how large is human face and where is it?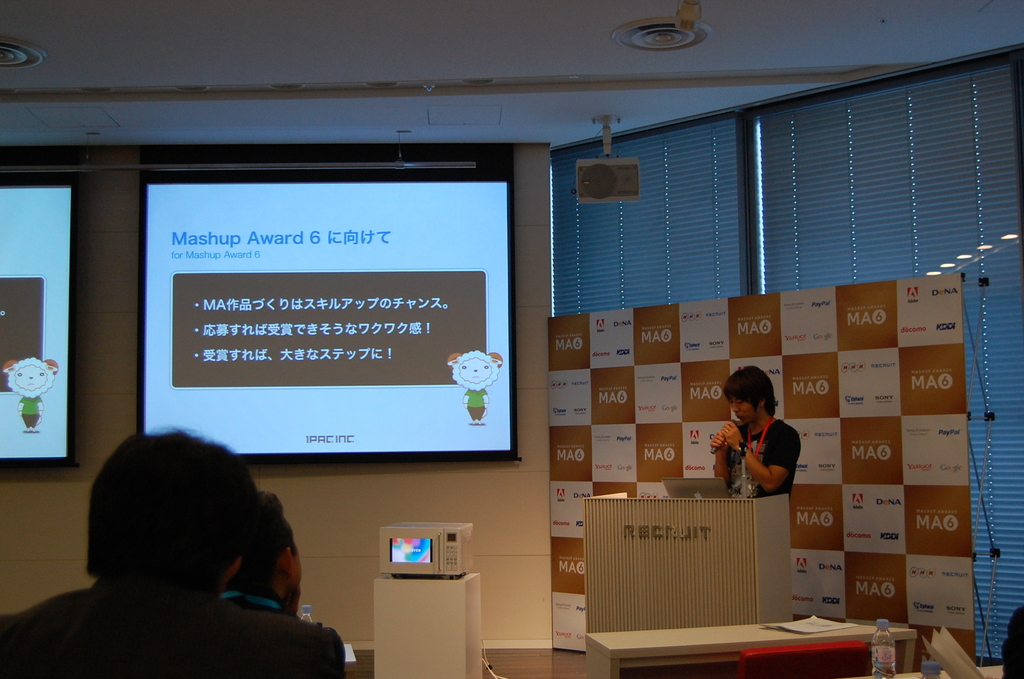
Bounding box: <bbox>732, 397, 755, 427</bbox>.
